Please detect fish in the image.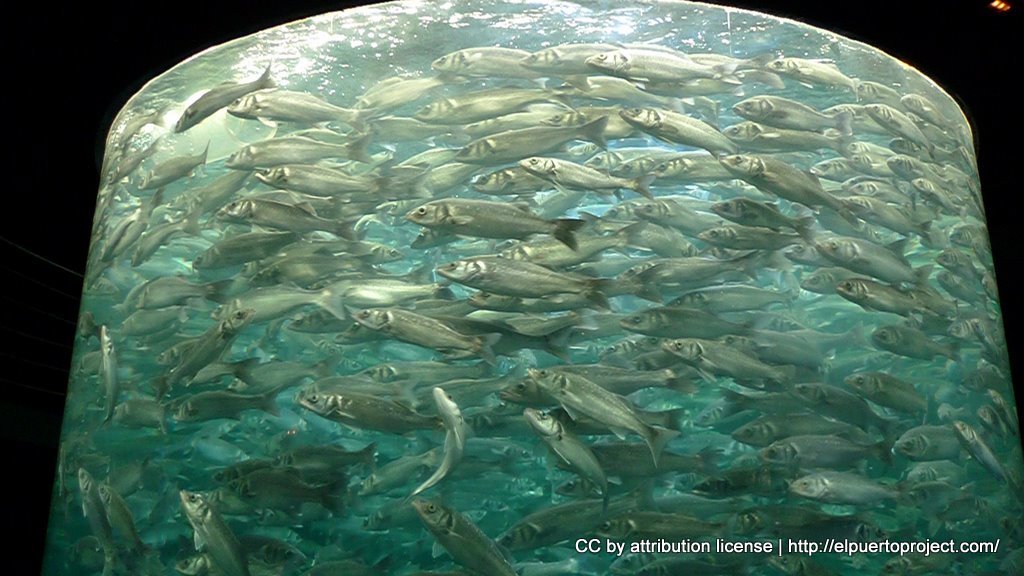
[852,79,904,113].
